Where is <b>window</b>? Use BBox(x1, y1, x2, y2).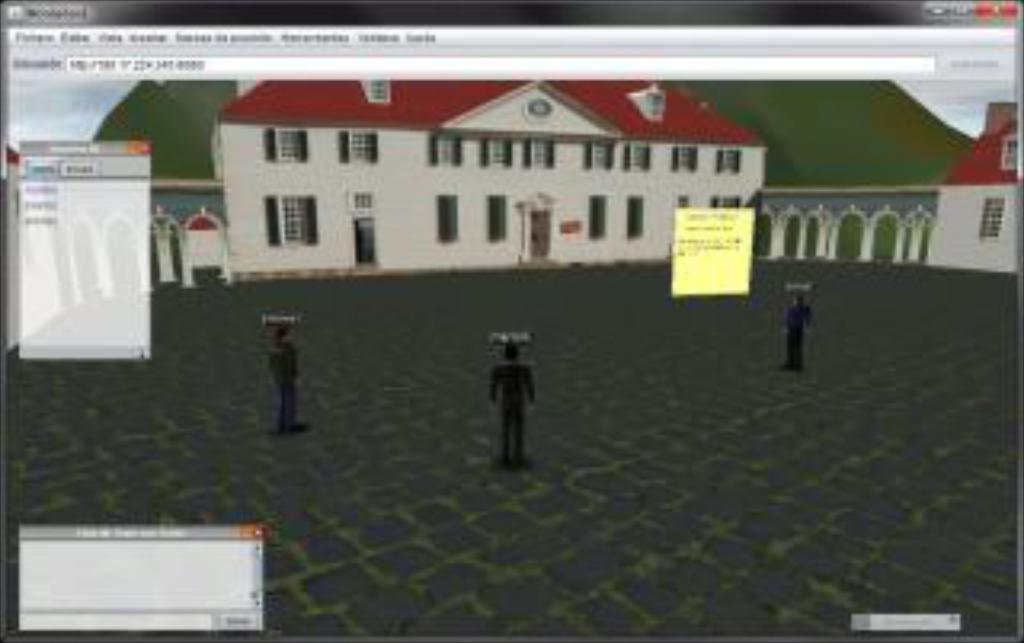
BBox(1005, 138, 1021, 179).
